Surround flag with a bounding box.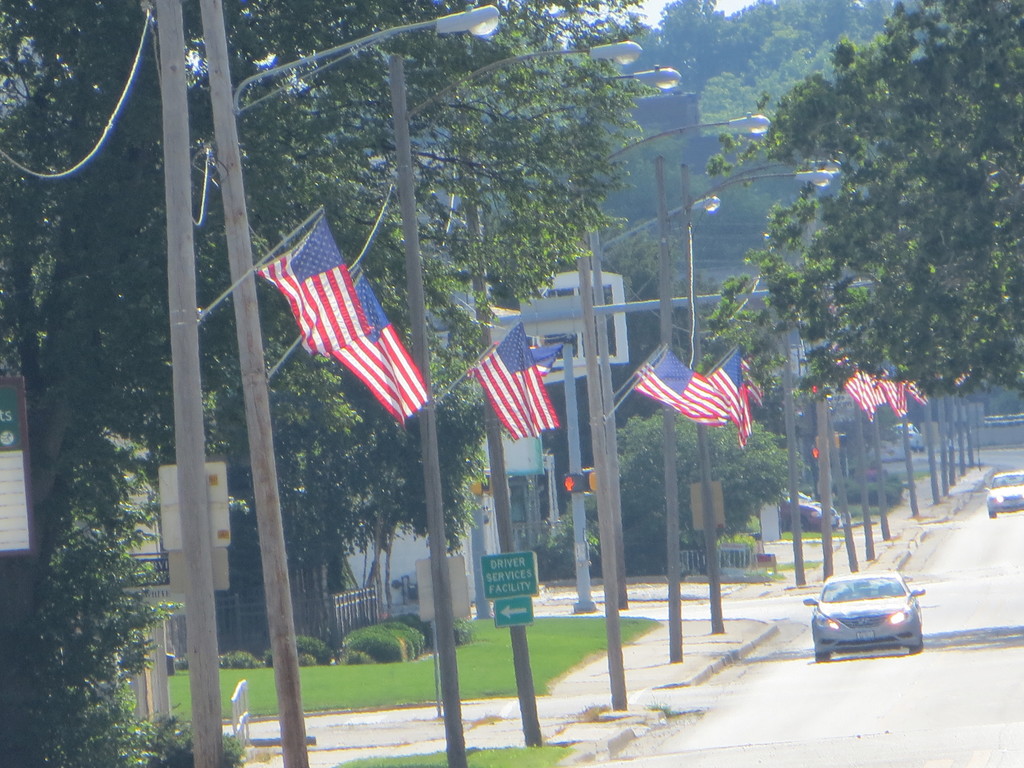
x1=632 y1=347 x2=737 y2=431.
